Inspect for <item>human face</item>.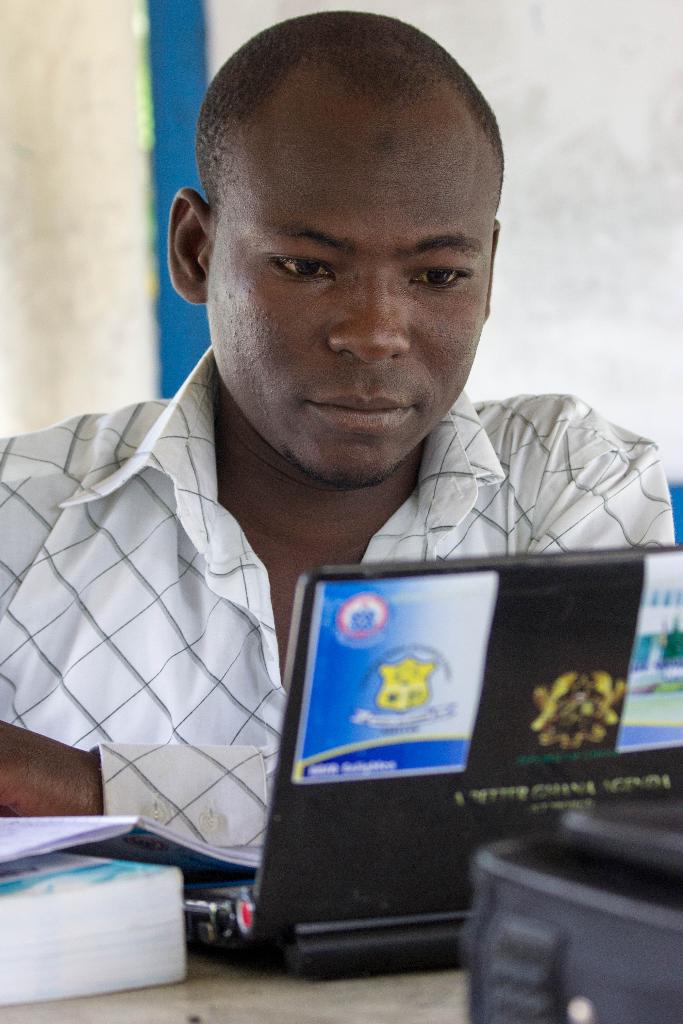
Inspection: pyautogui.locateOnScreen(203, 104, 492, 493).
